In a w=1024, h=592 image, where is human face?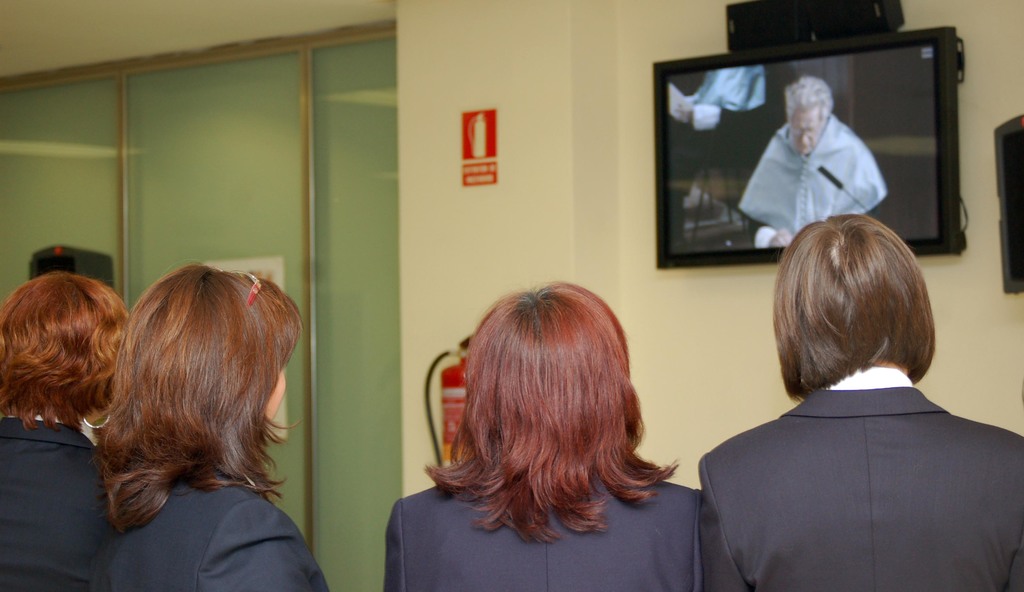
detection(788, 111, 825, 154).
